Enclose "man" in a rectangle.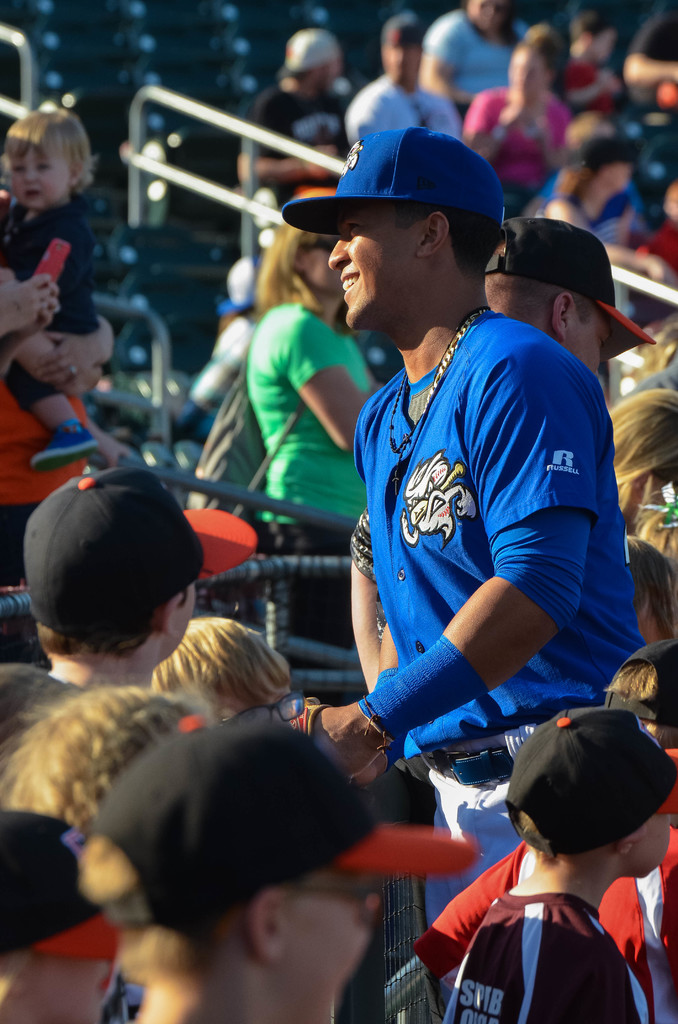
x1=496, y1=209, x2=677, y2=423.
